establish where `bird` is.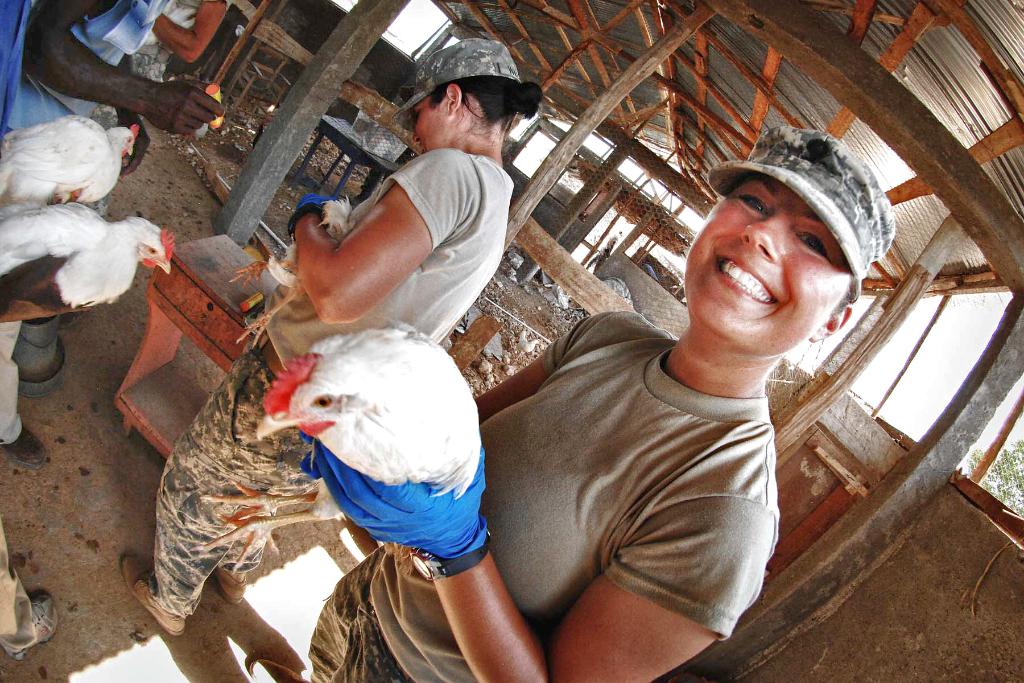
Established at <bbox>0, 104, 144, 215</bbox>.
